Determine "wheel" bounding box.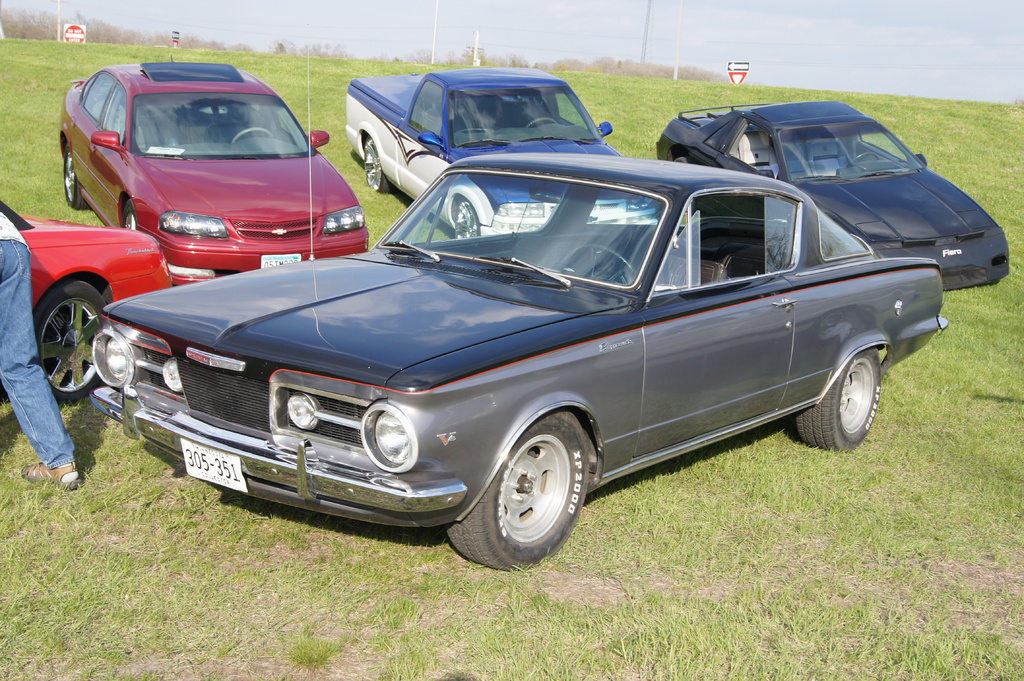
Determined: (left=794, top=346, right=882, bottom=450).
